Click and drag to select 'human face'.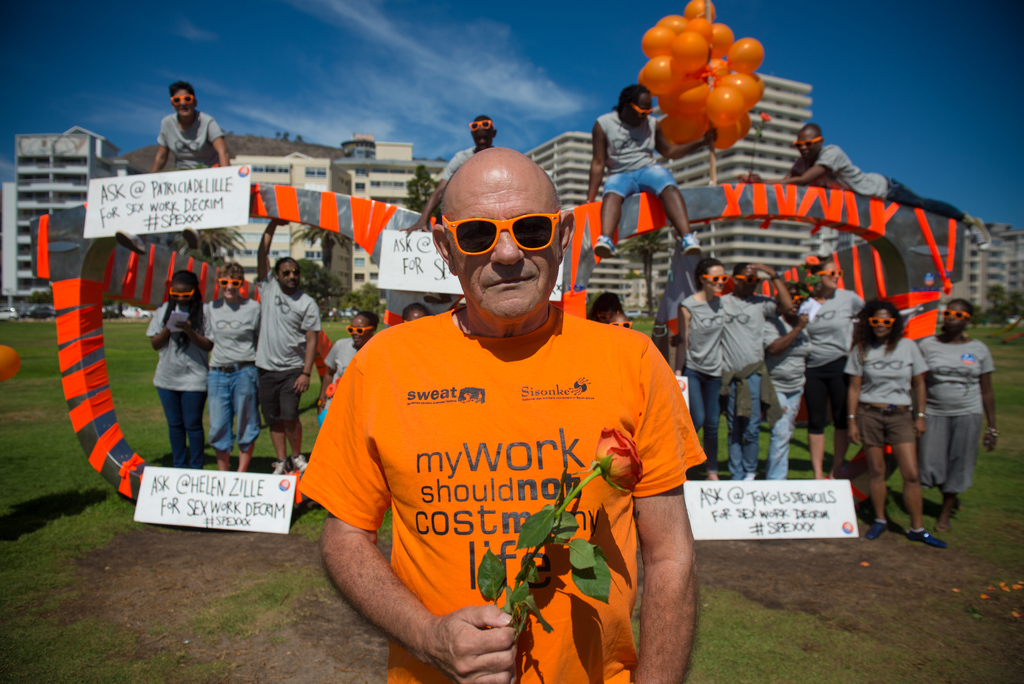
Selection: box(474, 126, 493, 151).
